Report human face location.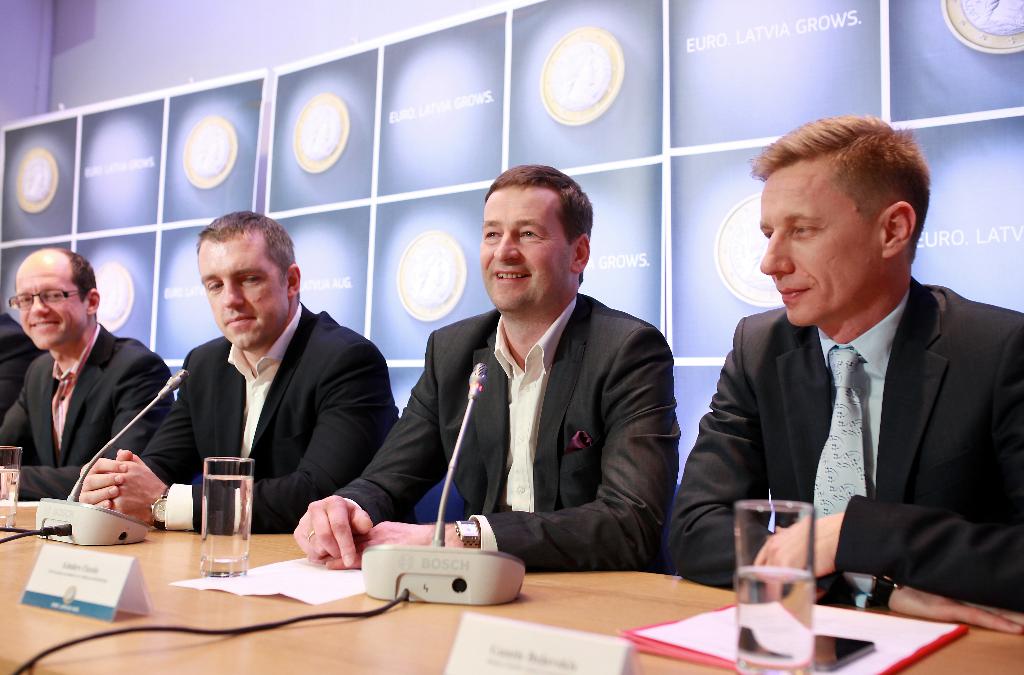
Report: (left=477, top=183, right=573, bottom=312).
